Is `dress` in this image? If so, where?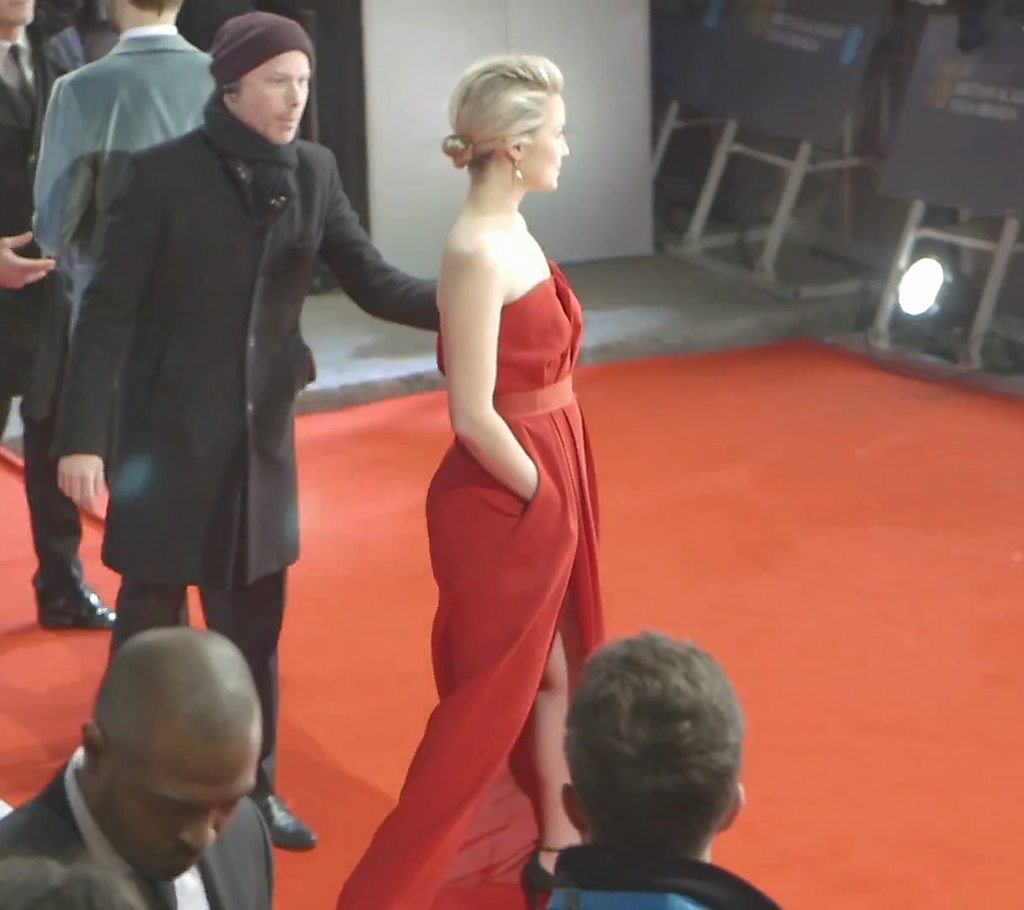
Yes, at l=340, t=260, r=612, b=909.
